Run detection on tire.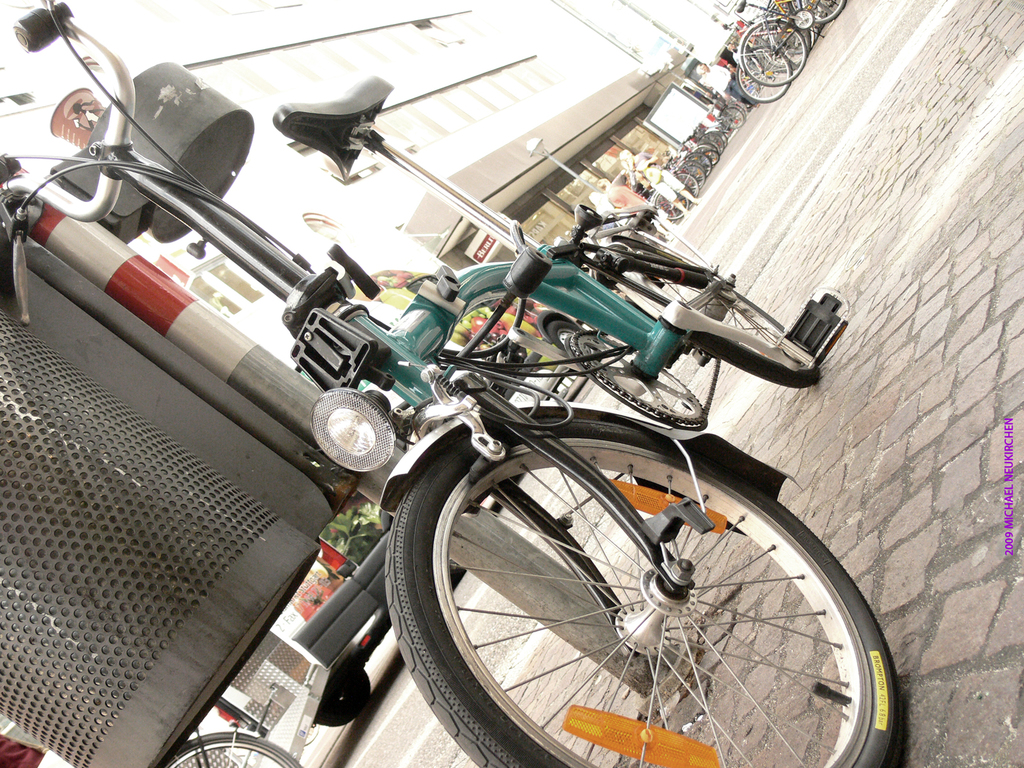
Result: BBox(792, 0, 845, 24).
